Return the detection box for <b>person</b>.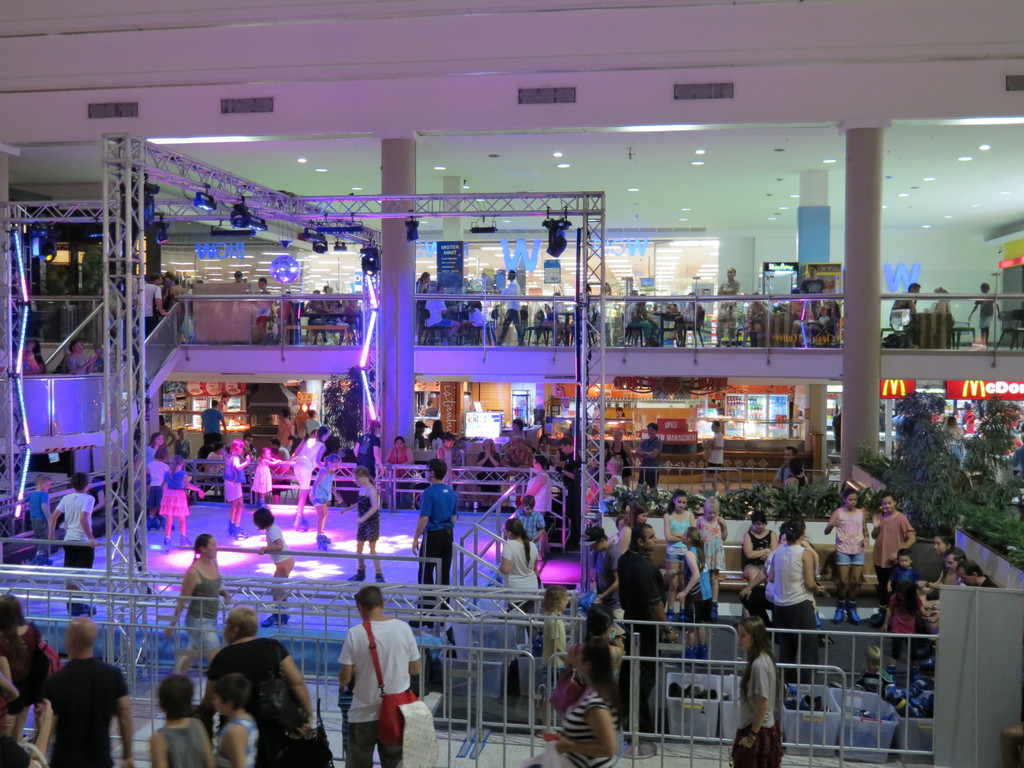
(131,431,166,497).
